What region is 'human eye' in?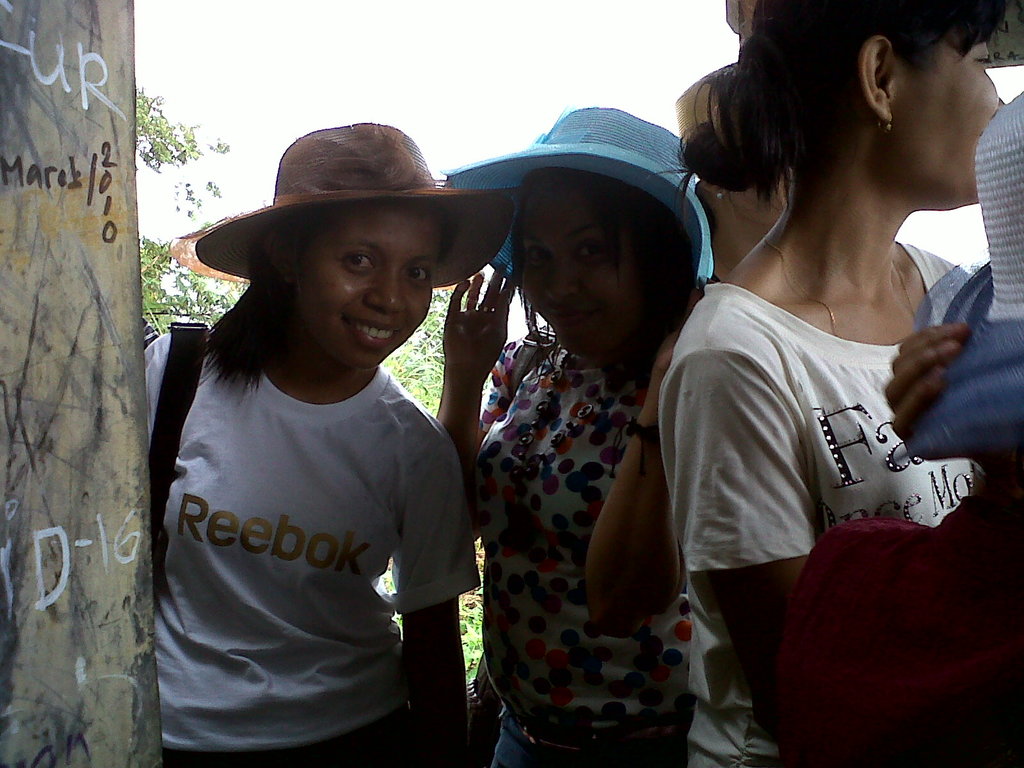
342:254:381:275.
